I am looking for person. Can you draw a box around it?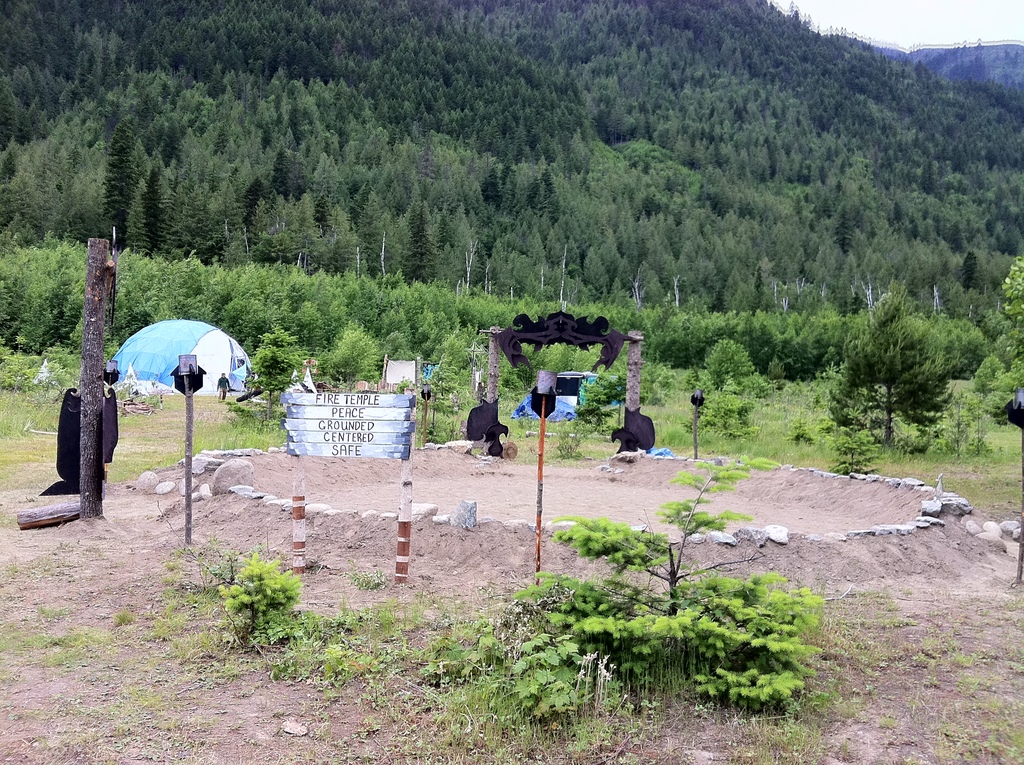
Sure, the bounding box is 214:375:233:399.
